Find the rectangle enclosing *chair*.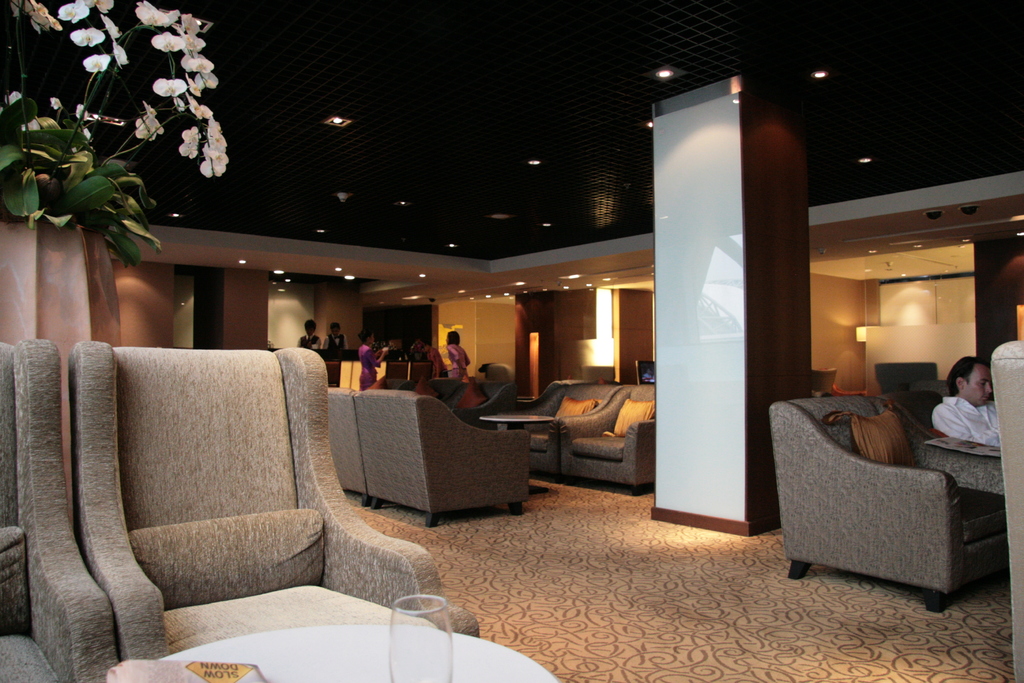
detection(30, 343, 425, 654).
